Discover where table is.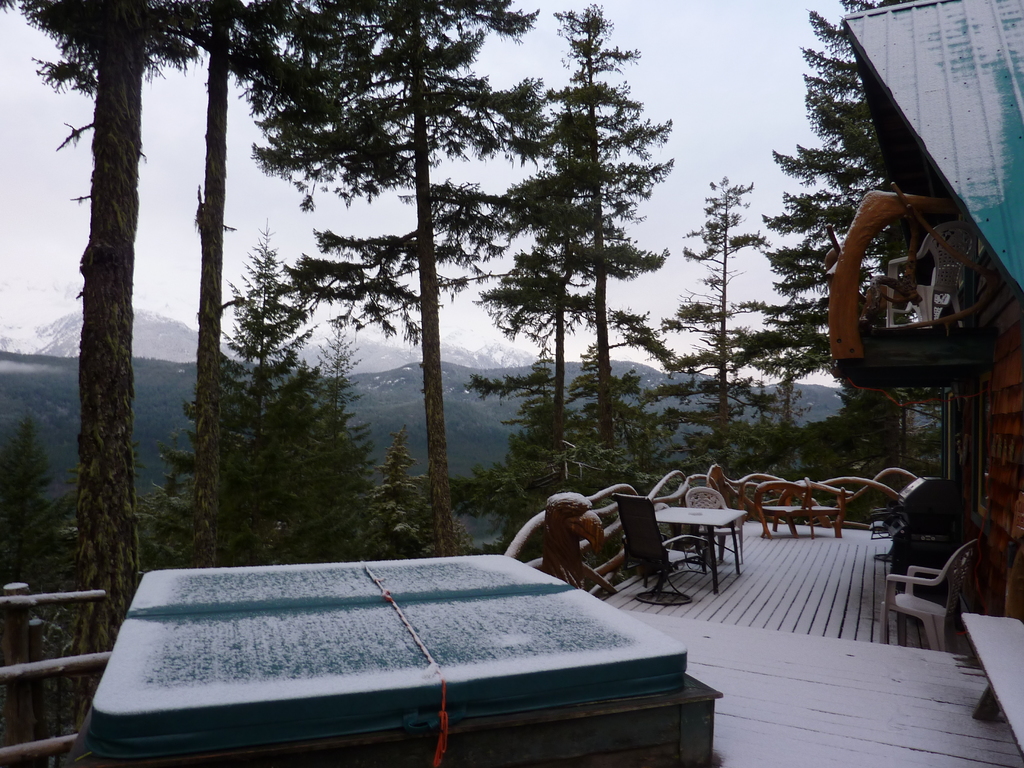
Discovered at 650, 504, 751, 588.
